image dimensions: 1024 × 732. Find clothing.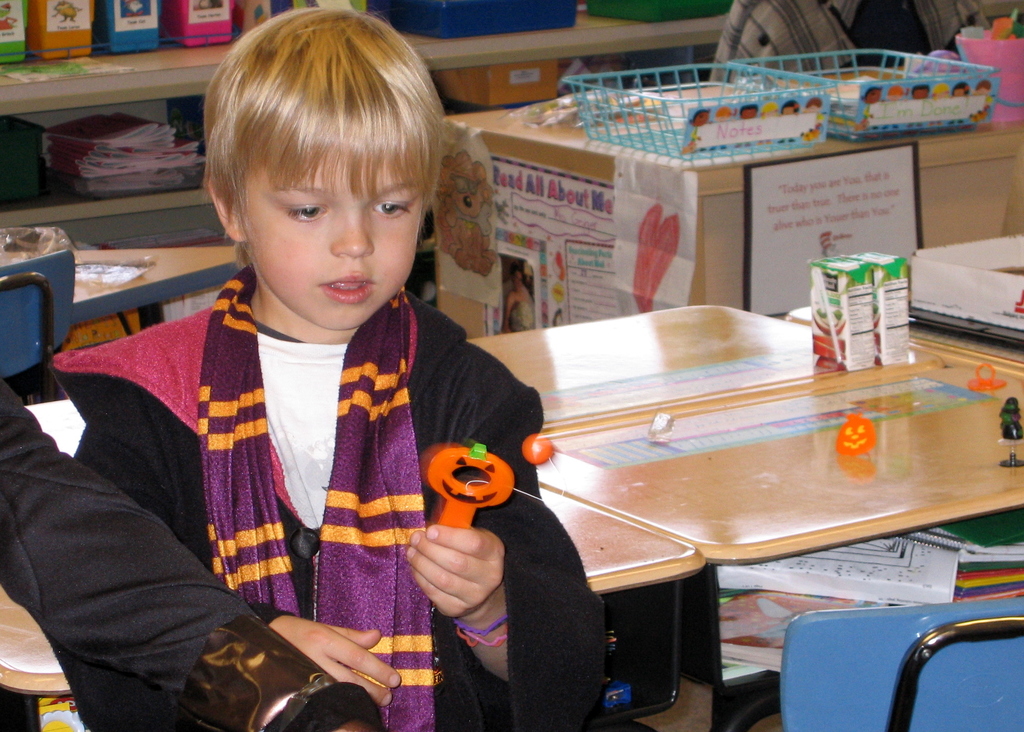
bbox=[68, 220, 538, 701].
